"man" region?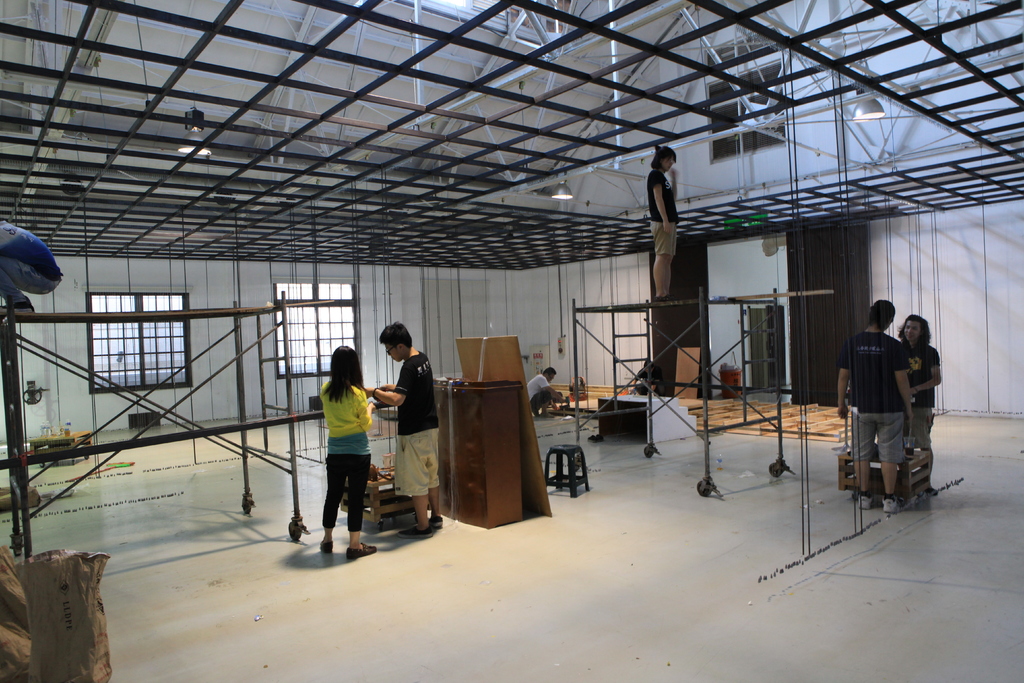
detection(374, 322, 442, 532)
